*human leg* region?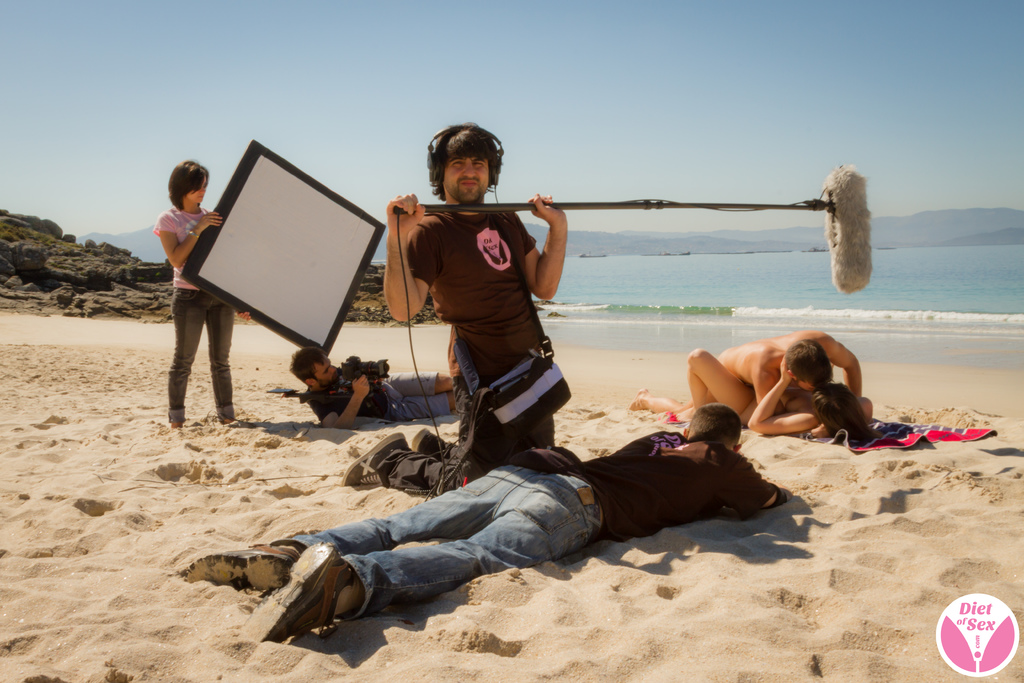
crop(689, 349, 754, 427)
